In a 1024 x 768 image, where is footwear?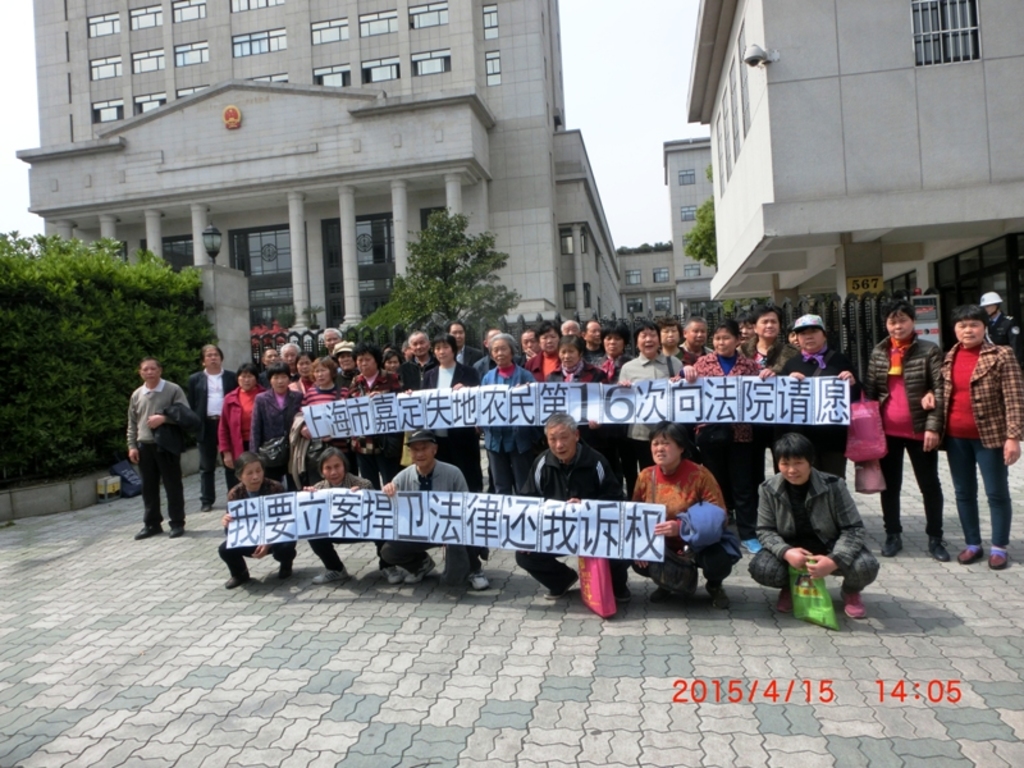
[708,585,736,617].
